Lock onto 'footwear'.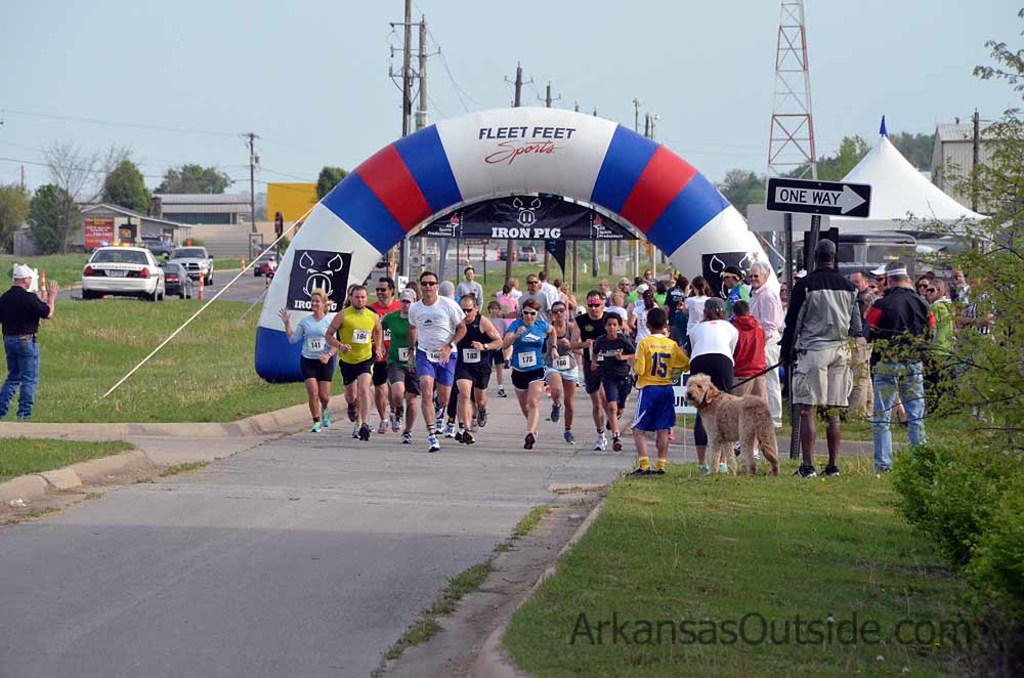
Locked: <region>310, 422, 322, 433</region>.
